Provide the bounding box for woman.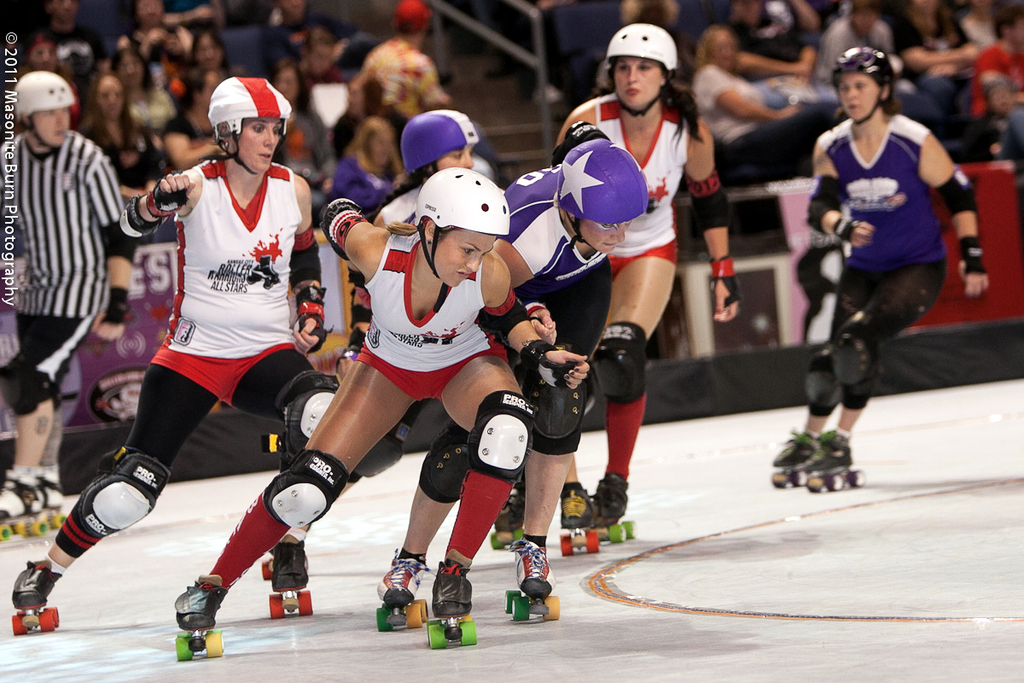
[x1=330, y1=114, x2=407, y2=216].
